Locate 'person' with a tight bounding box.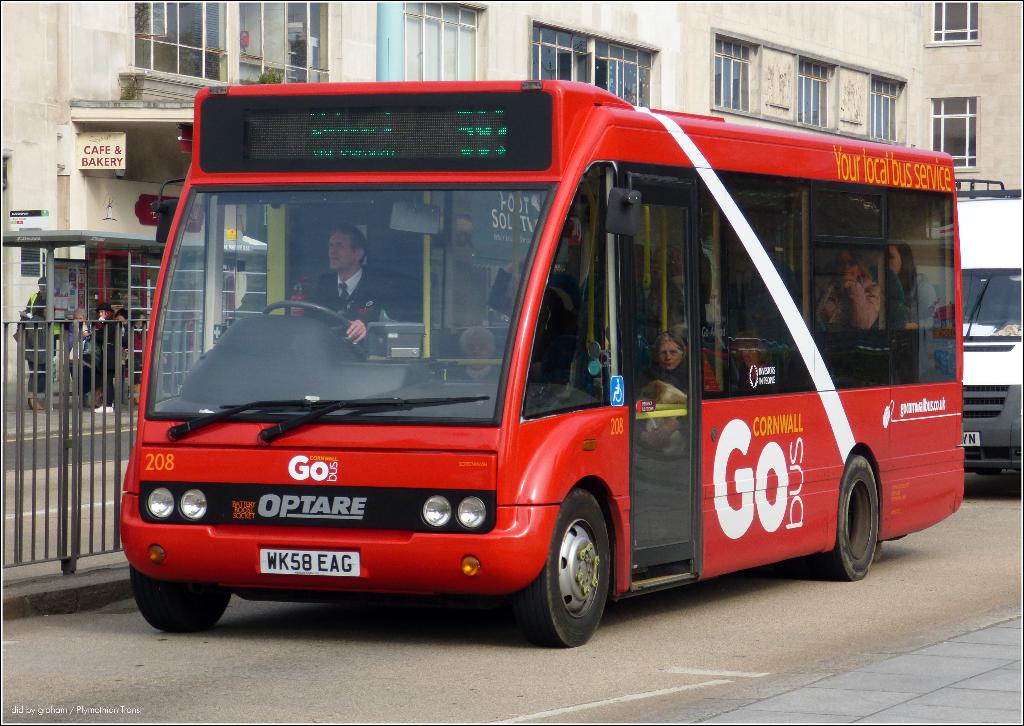
Rect(120, 309, 131, 392).
